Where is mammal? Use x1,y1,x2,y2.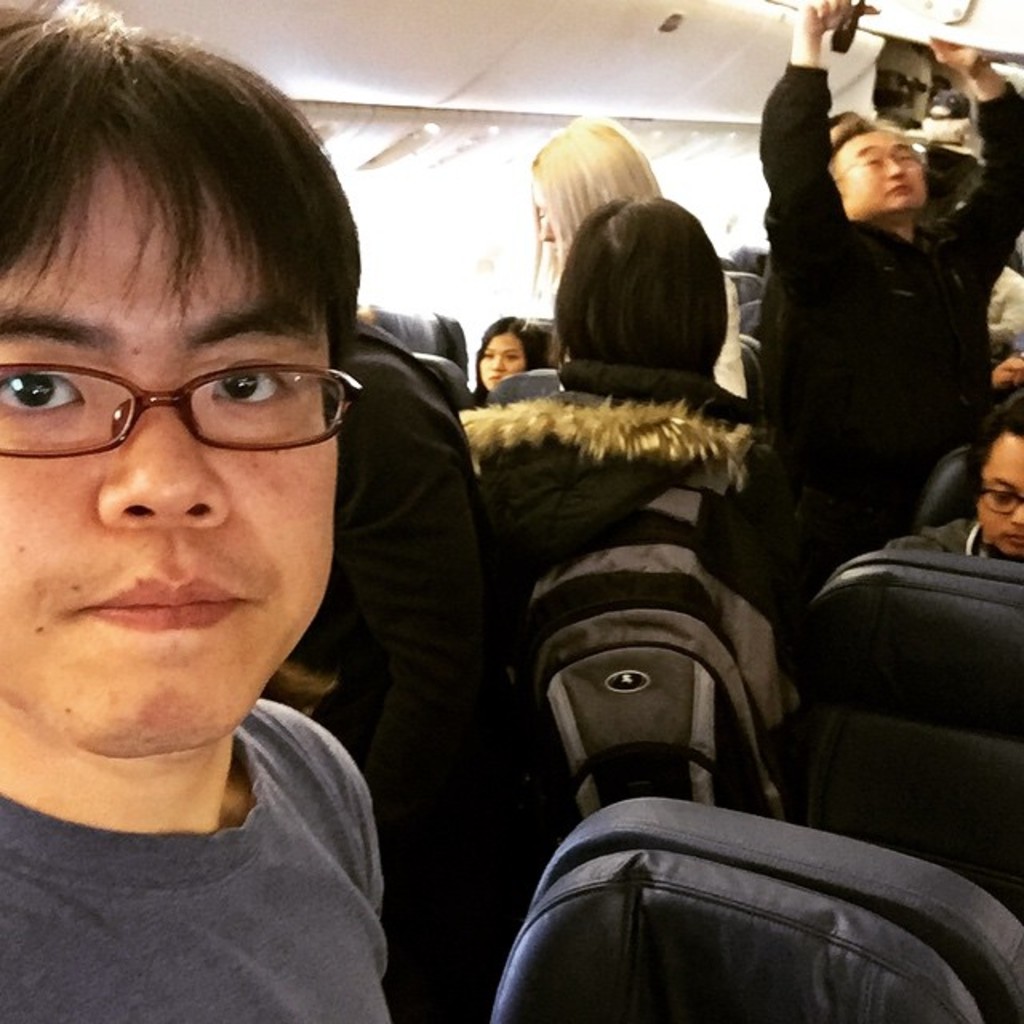
515,99,784,395.
